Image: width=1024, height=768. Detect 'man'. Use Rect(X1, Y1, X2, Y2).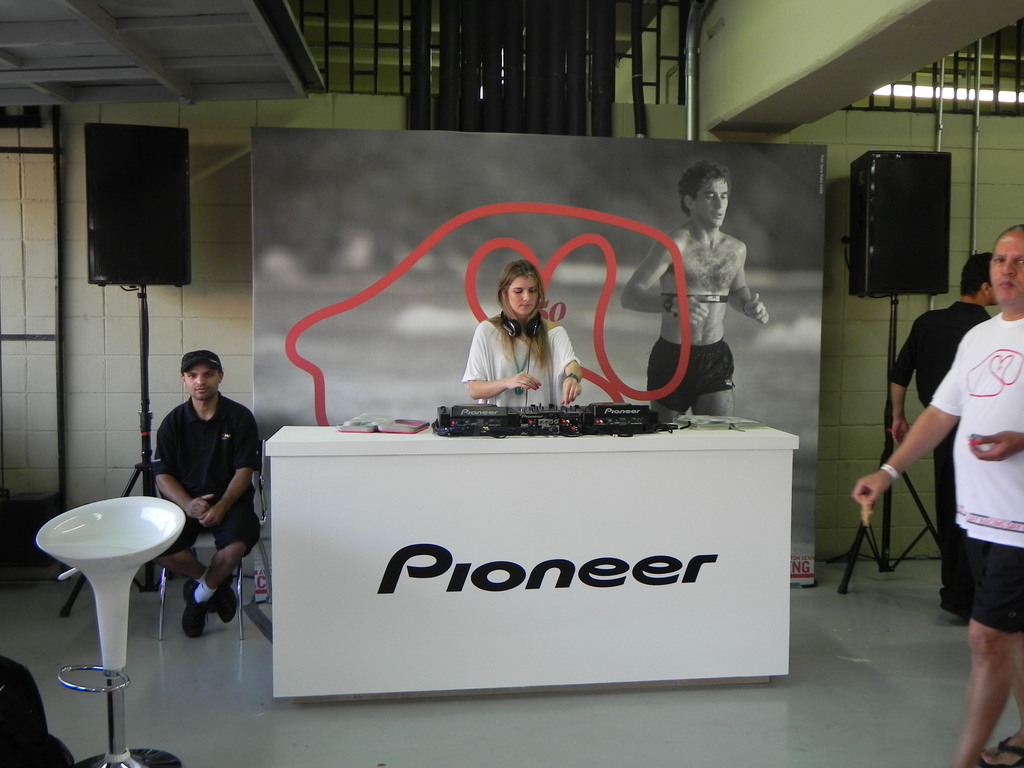
Rect(618, 164, 772, 417).
